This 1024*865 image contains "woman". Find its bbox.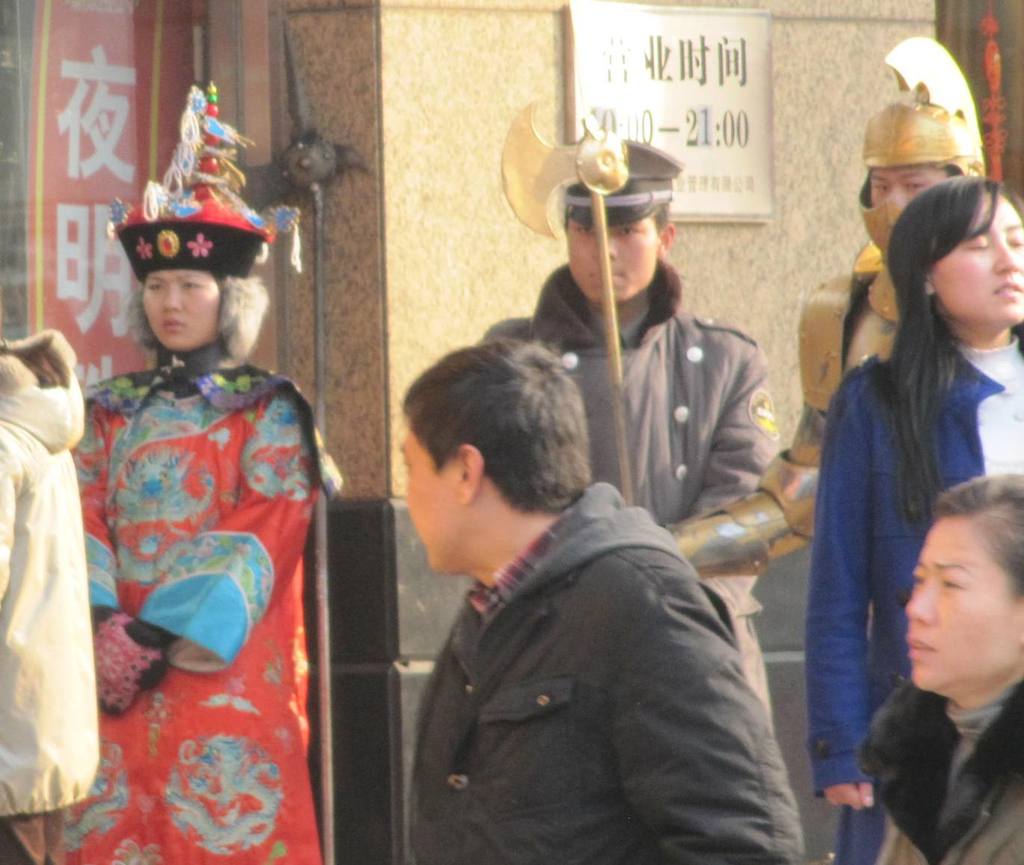
pyautogui.locateOnScreen(73, 84, 340, 864).
